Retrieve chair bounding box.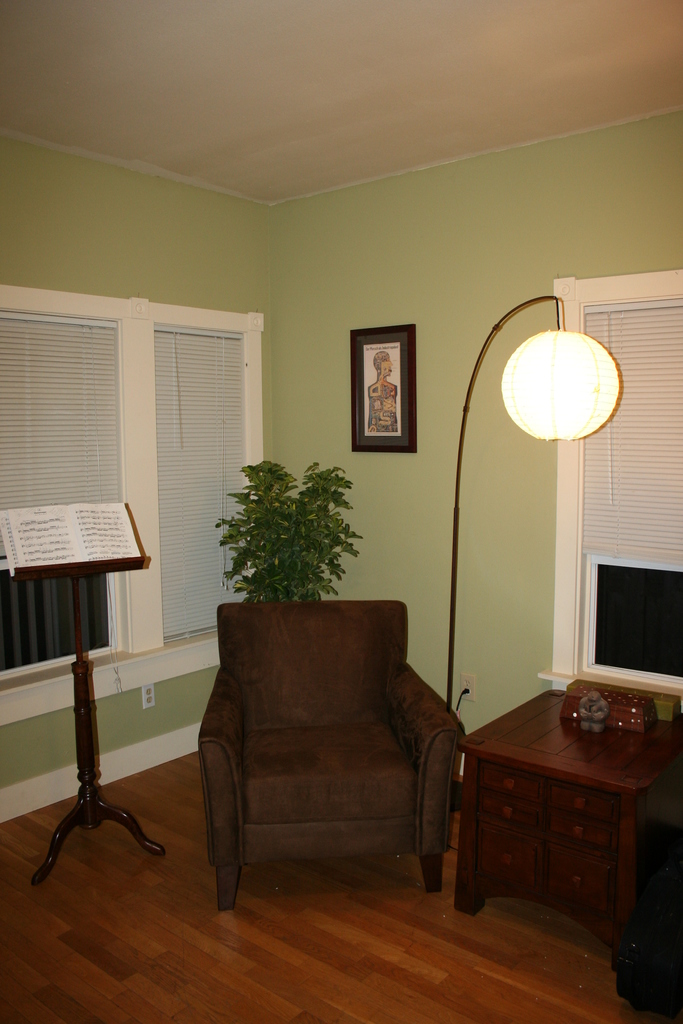
Bounding box: box=[169, 598, 493, 904].
